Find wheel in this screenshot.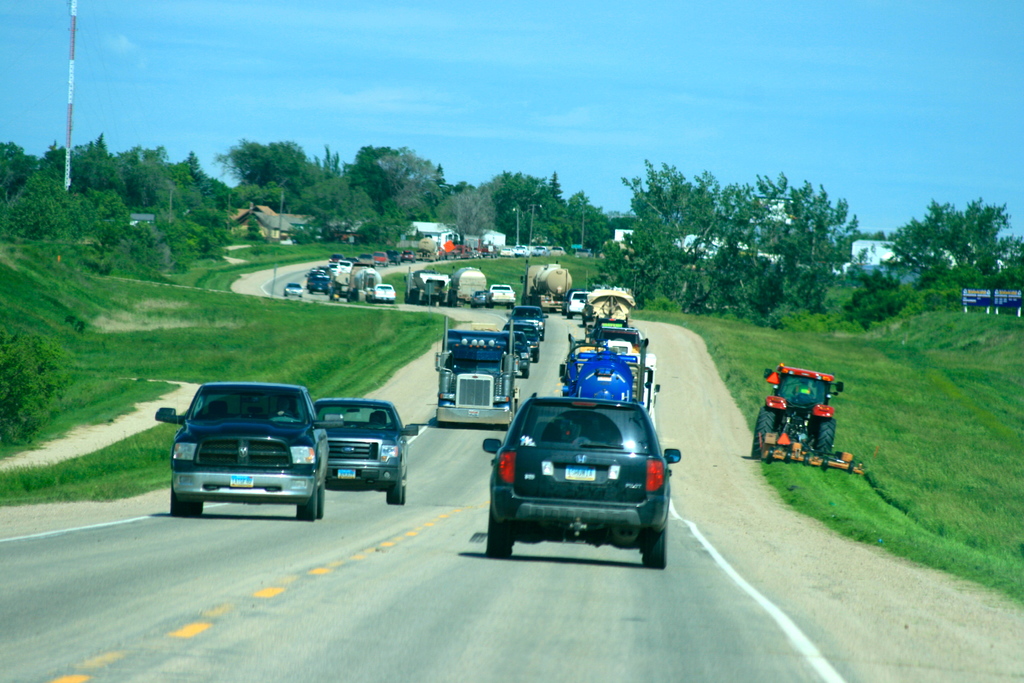
The bounding box for wheel is (751,403,781,457).
